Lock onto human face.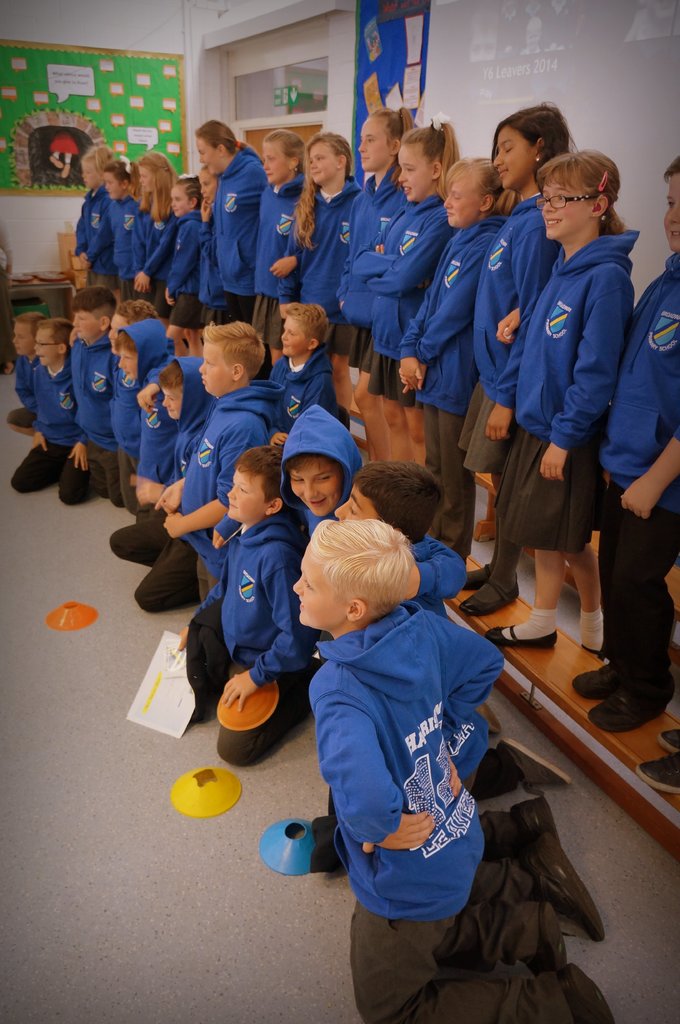
Locked: detection(664, 174, 679, 250).
